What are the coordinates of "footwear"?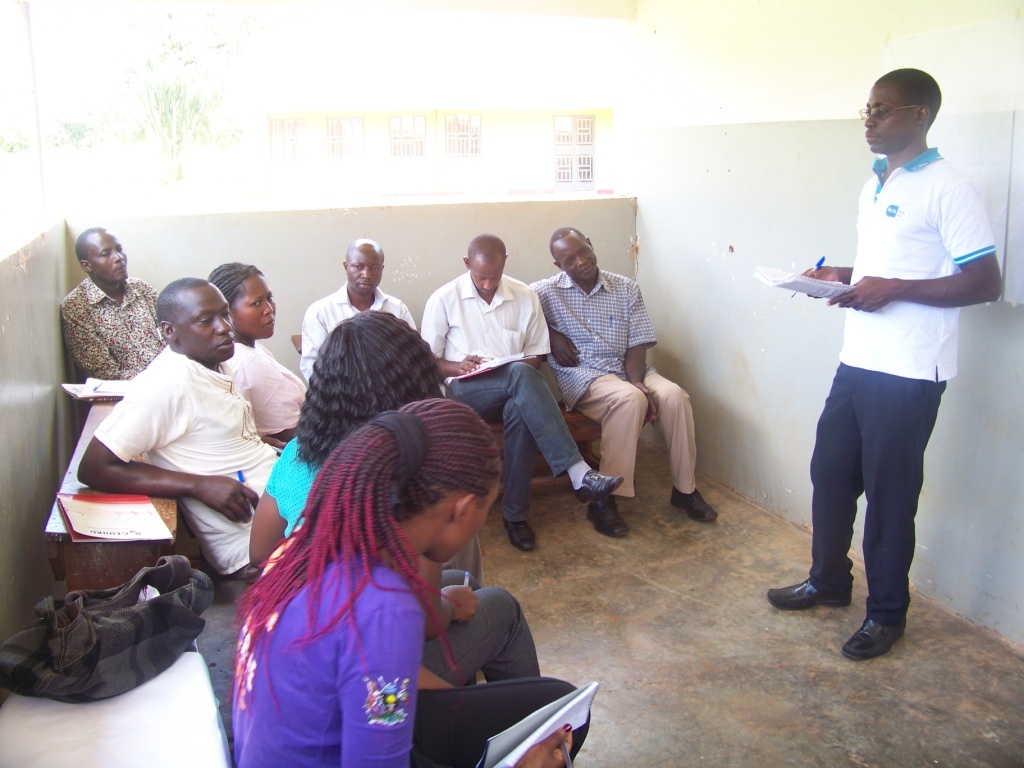
detection(586, 496, 632, 538).
